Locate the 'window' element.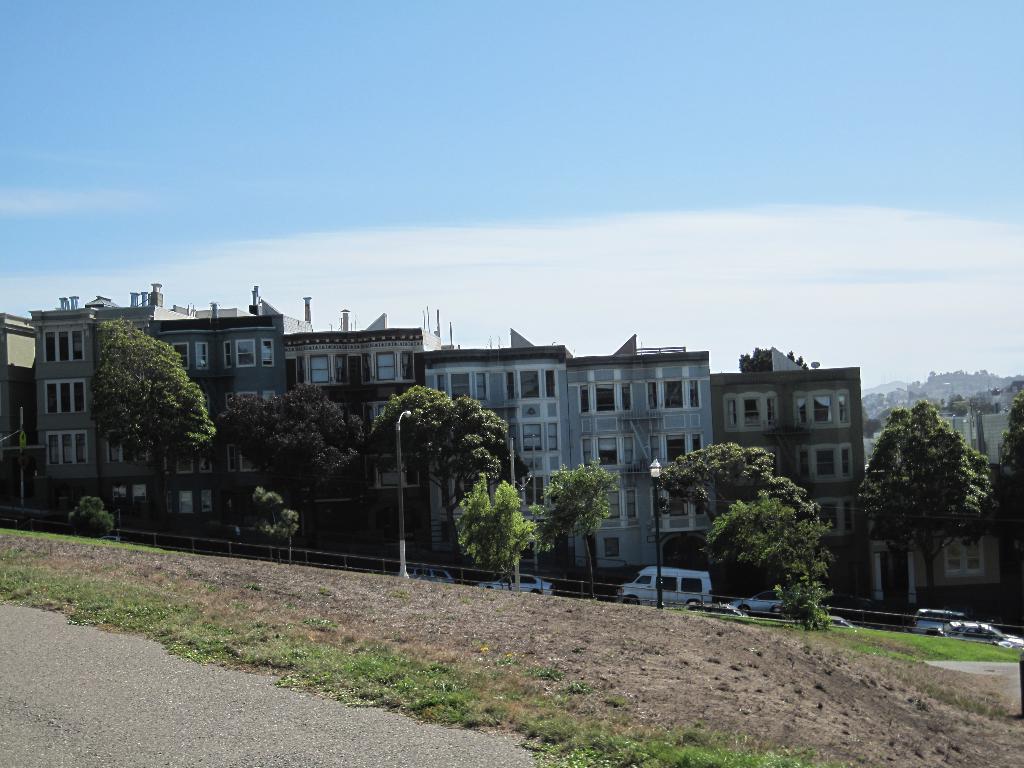
Element bbox: Rect(511, 423, 558, 451).
